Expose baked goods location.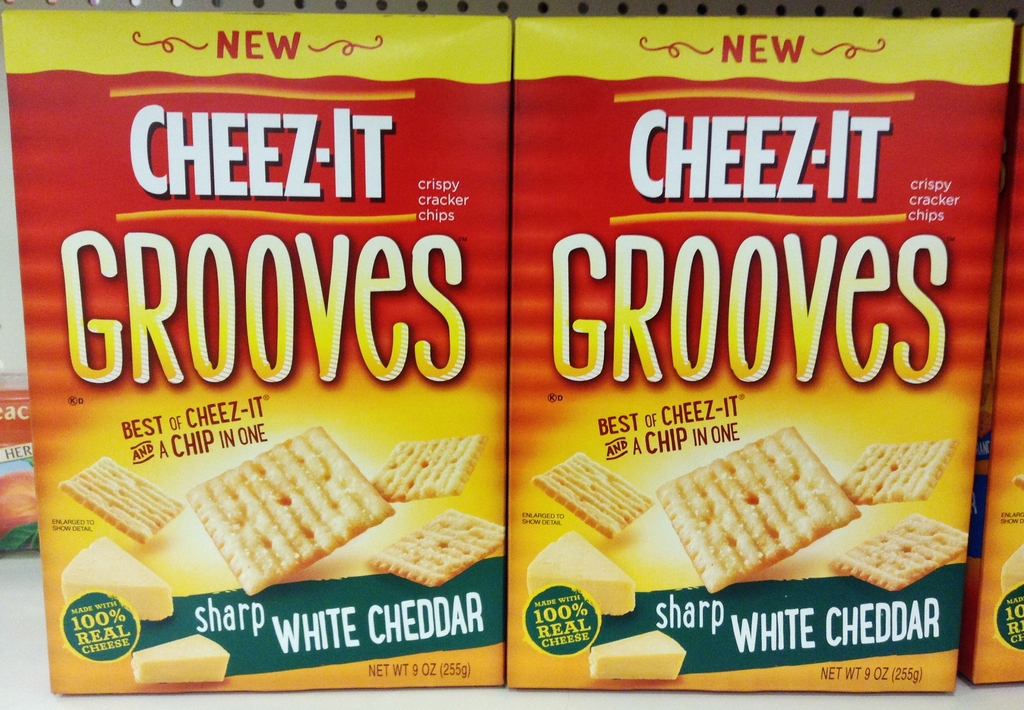
Exposed at BBox(0, 472, 38, 538).
